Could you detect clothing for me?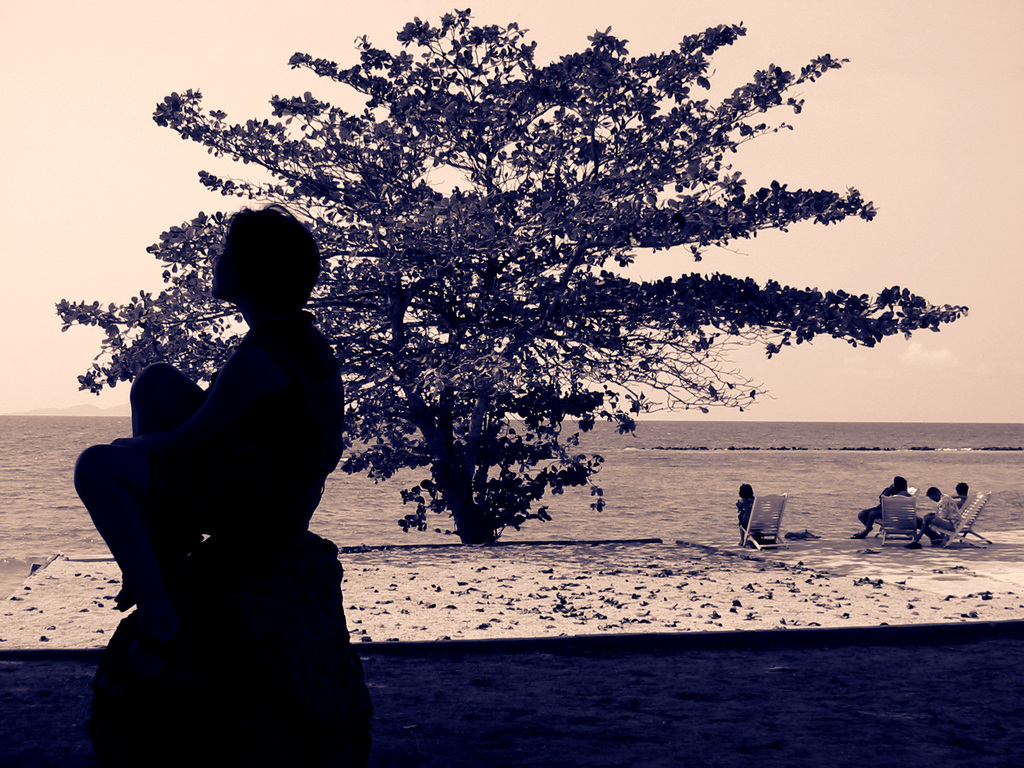
Detection result: 65 312 341 628.
